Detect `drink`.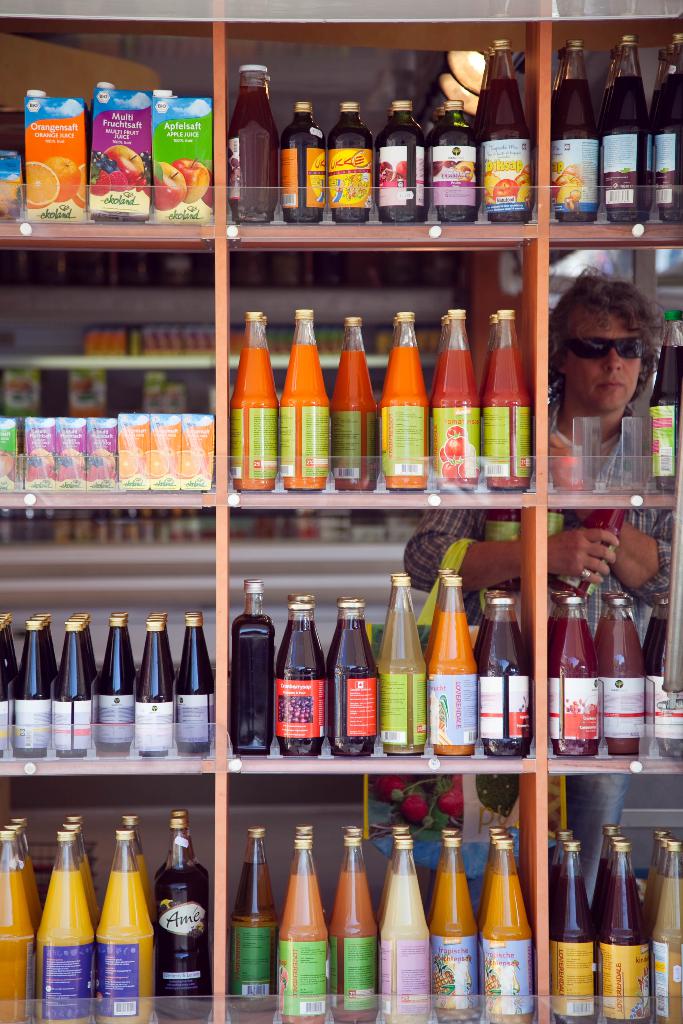
Detected at bbox=[325, 865, 385, 1023].
